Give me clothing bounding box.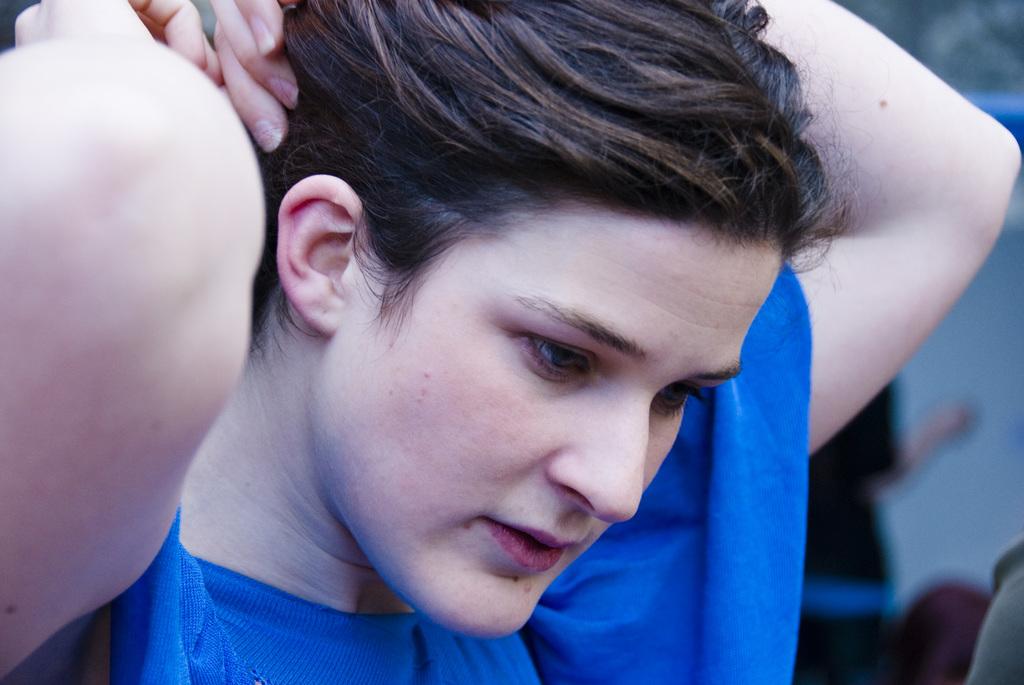
crop(76, 162, 892, 661).
